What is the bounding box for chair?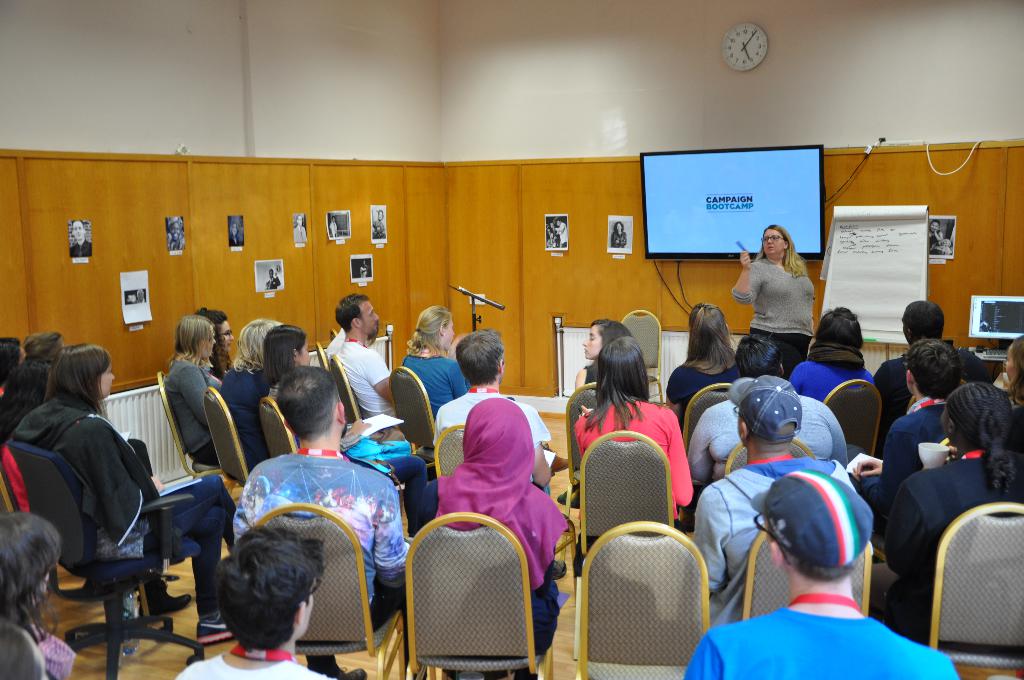
[819,378,891,458].
